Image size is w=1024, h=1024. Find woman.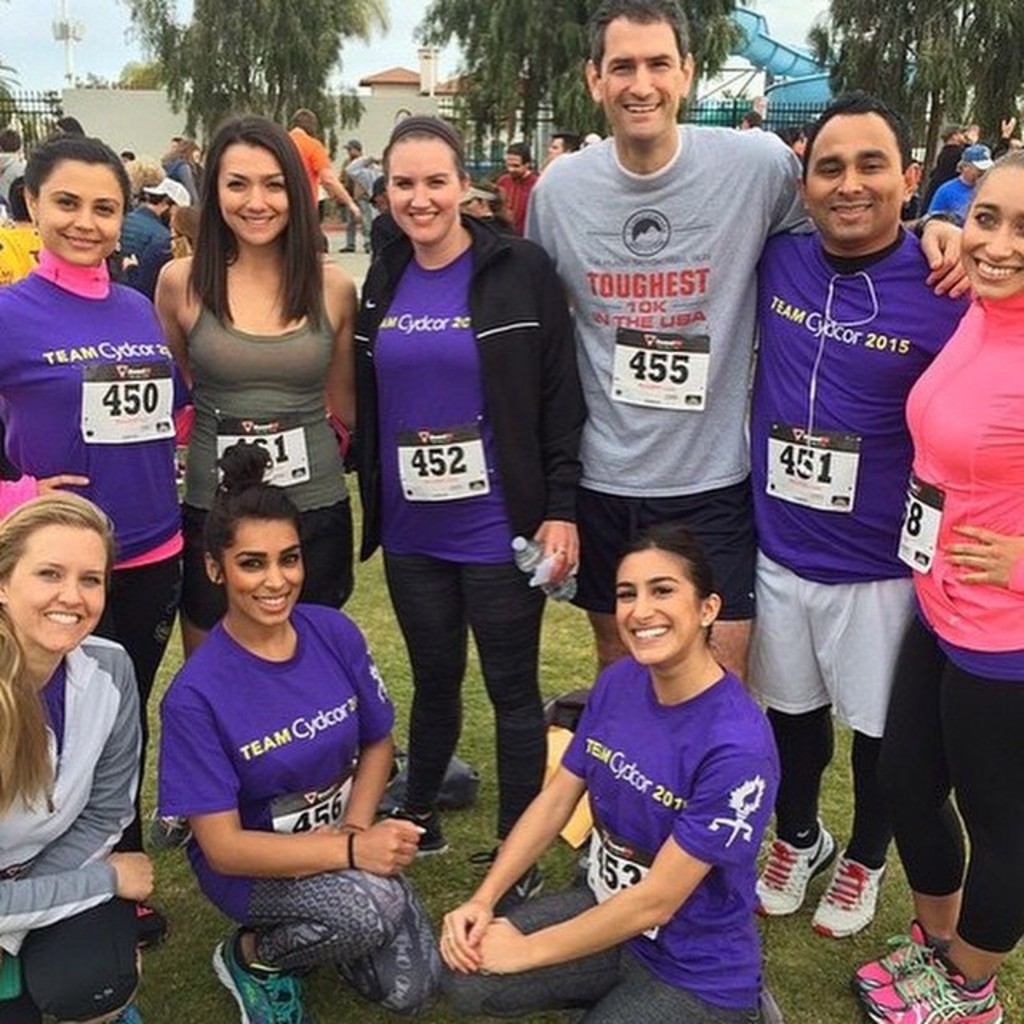
rect(150, 435, 448, 1022).
